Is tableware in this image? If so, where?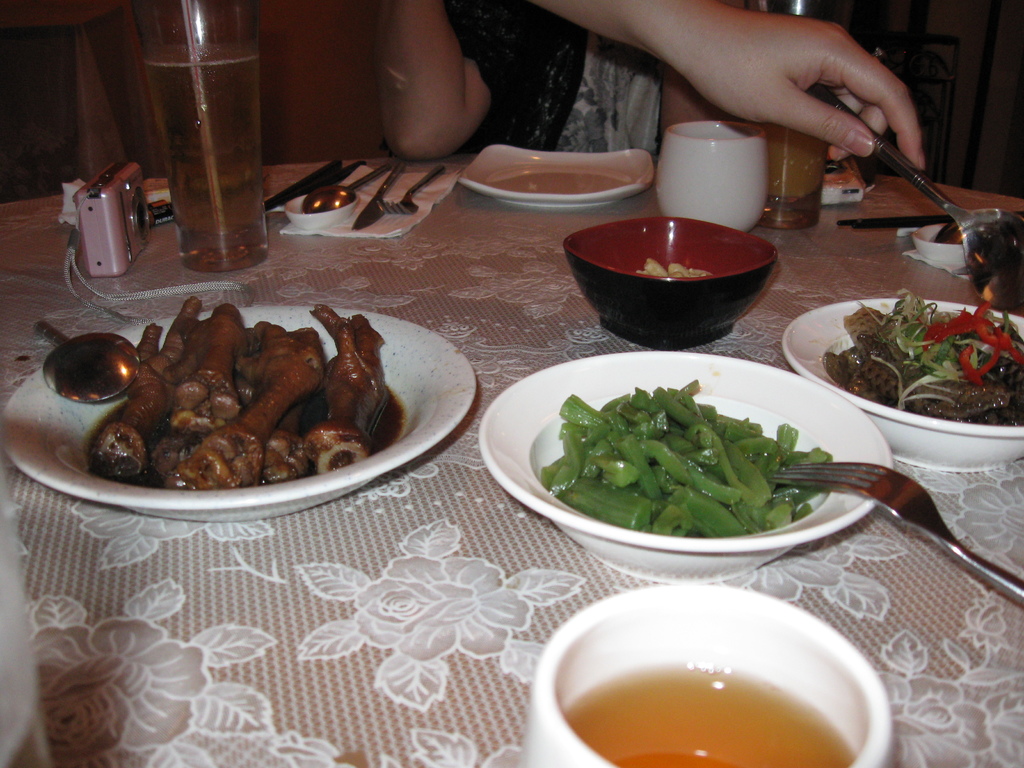
Yes, at pyautogui.locateOnScreen(348, 167, 393, 229).
